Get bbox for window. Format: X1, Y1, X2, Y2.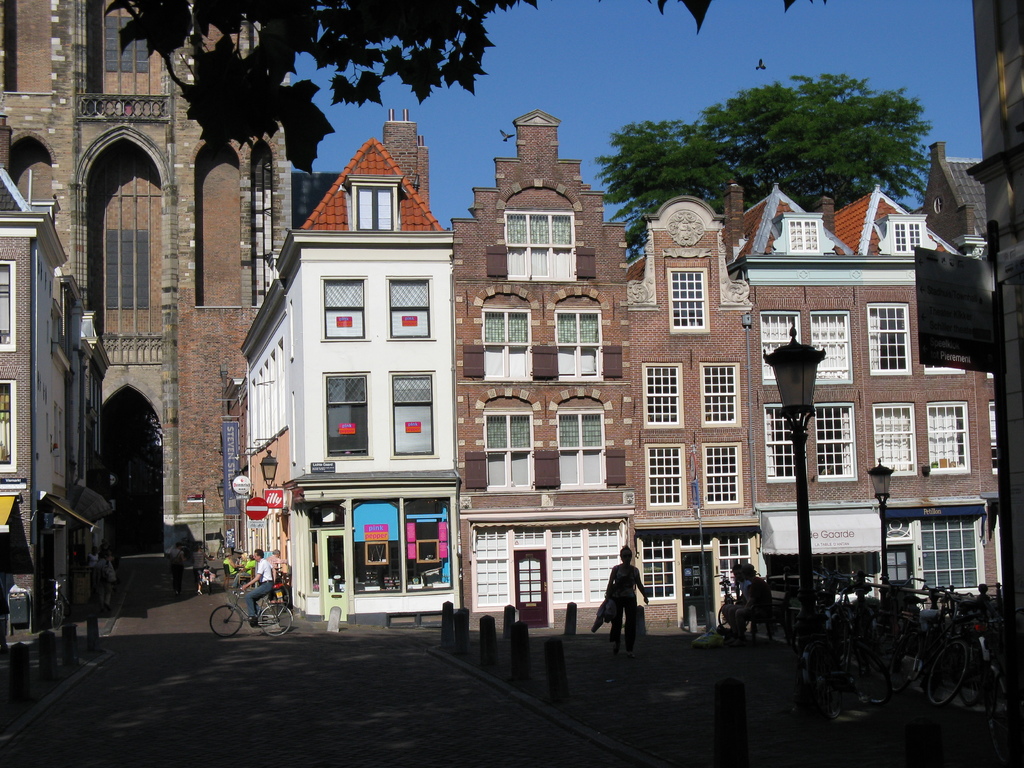
764, 311, 799, 381.
